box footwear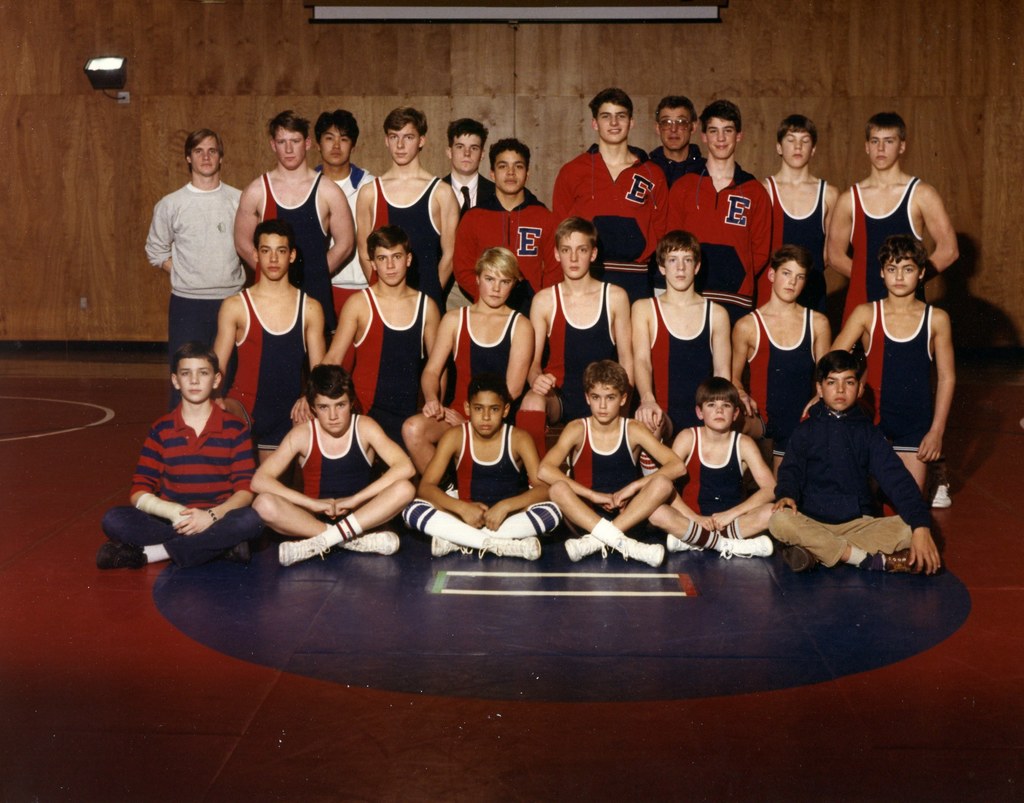
rect(486, 533, 540, 560)
